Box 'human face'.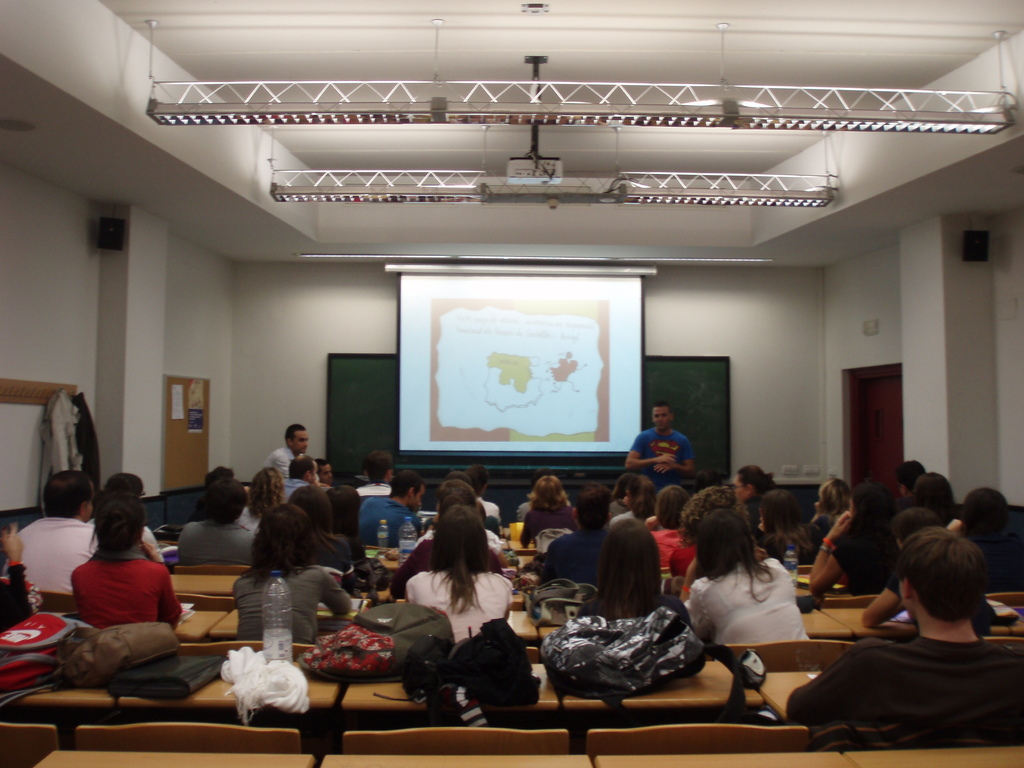
locate(320, 466, 331, 483).
